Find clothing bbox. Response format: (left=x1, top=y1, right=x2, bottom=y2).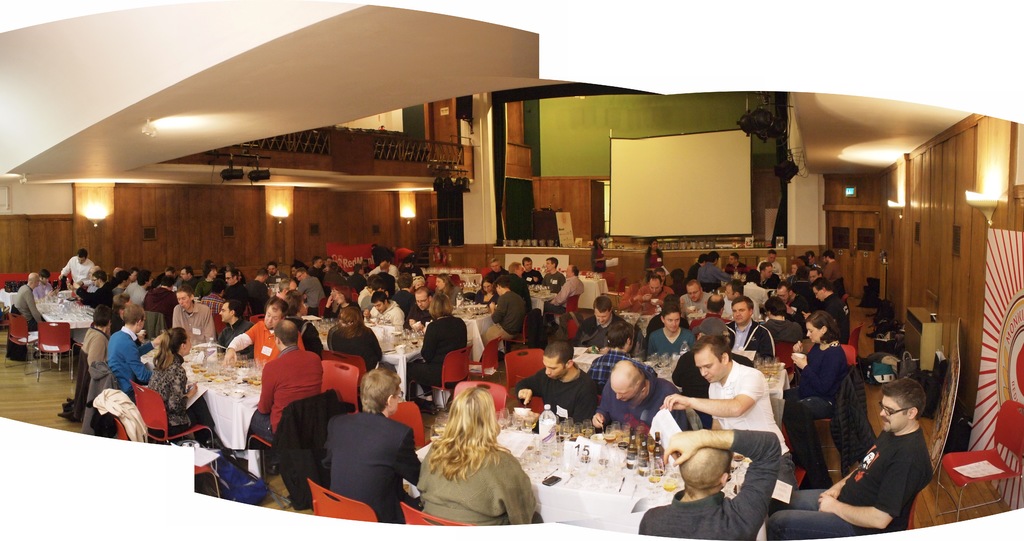
(left=789, top=337, right=849, bottom=479).
